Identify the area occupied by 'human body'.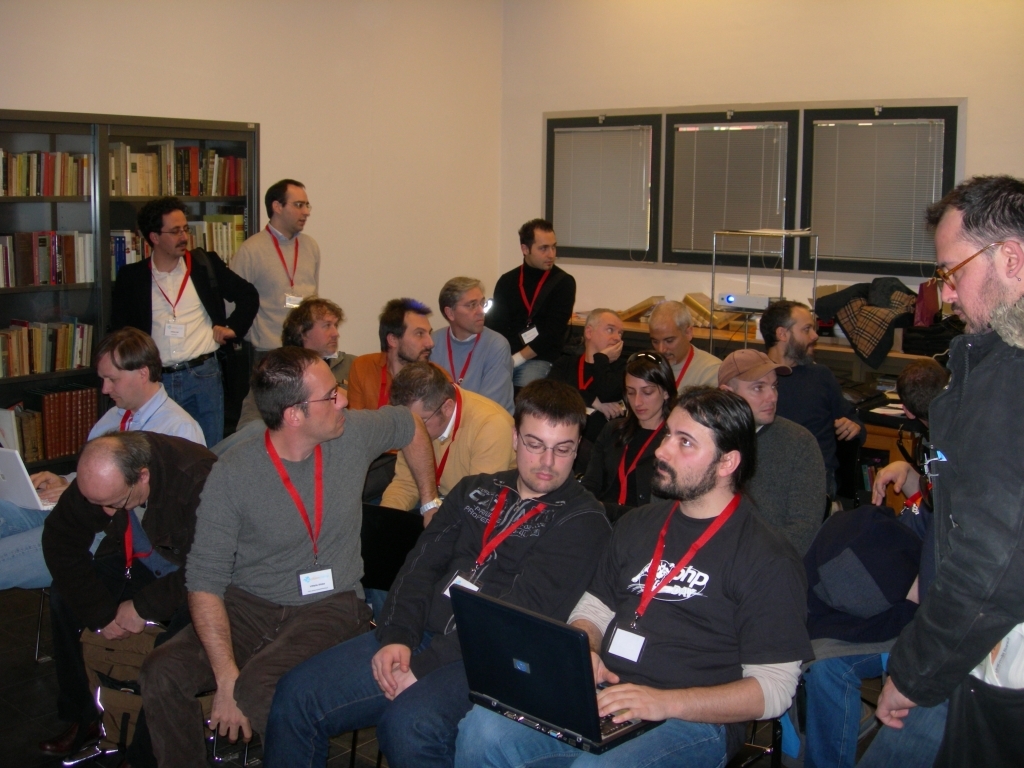
Area: pyautogui.locateOnScreen(433, 321, 517, 419).
